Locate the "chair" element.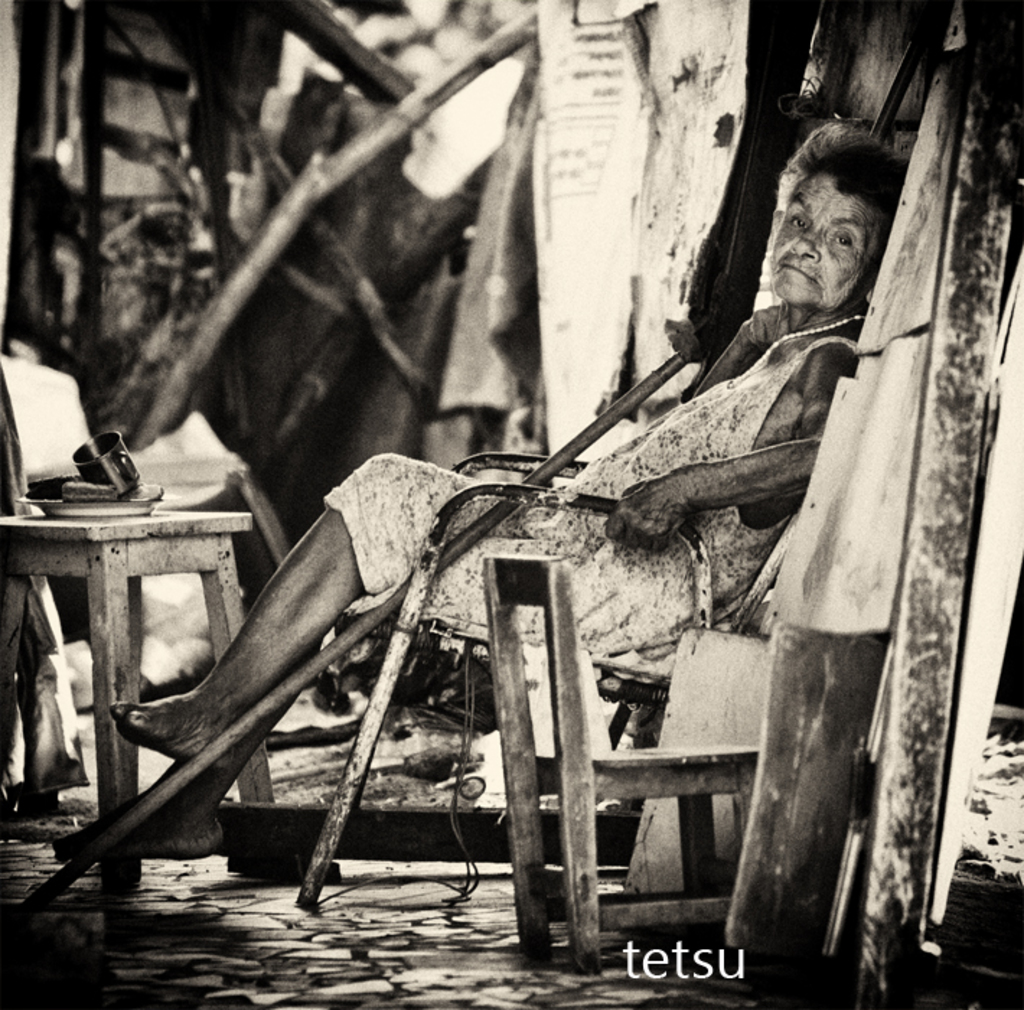
Element bbox: 467:545:757:985.
